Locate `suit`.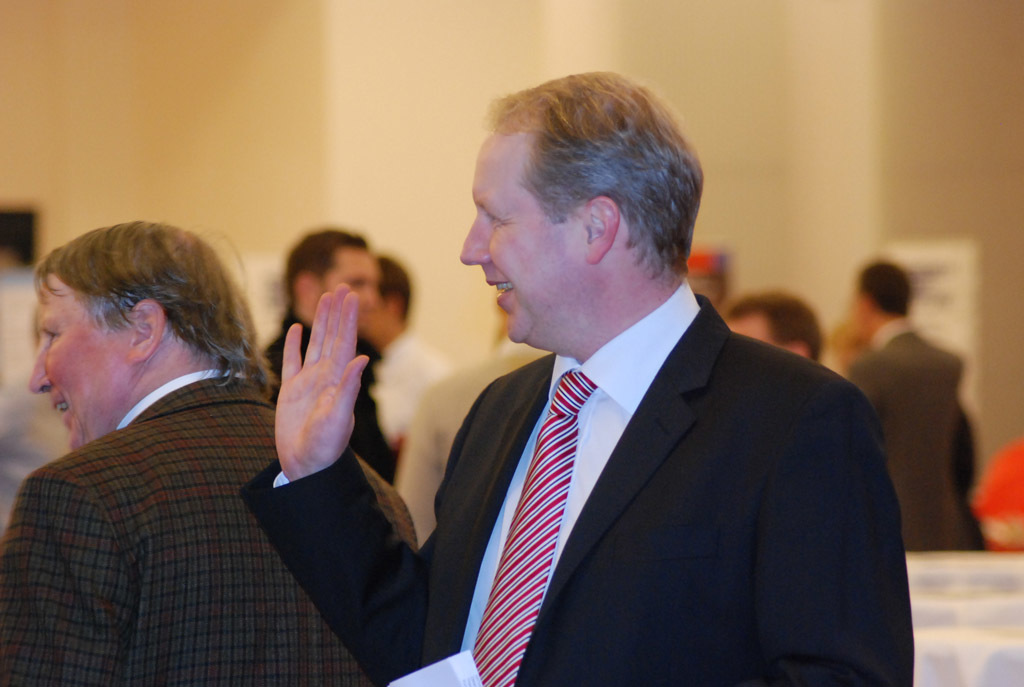
Bounding box: 0, 367, 418, 686.
